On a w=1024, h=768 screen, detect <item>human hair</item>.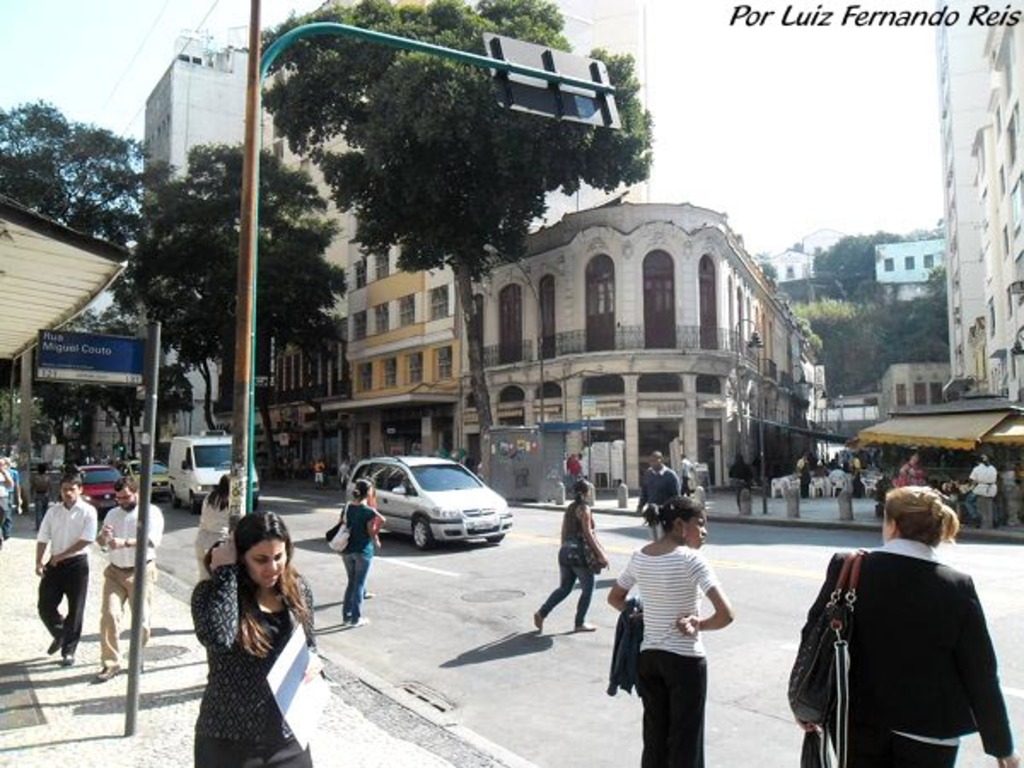
353,478,370,502.
